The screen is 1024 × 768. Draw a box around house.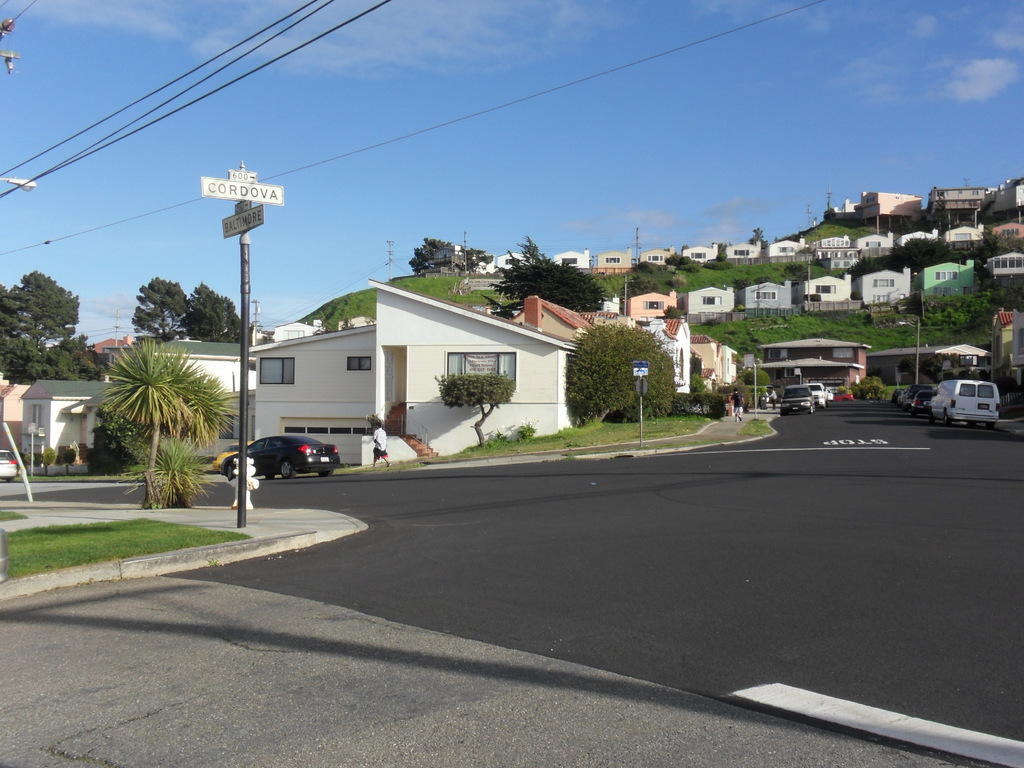
{"left": 546, "top": 184, "right": 1023, "bottom": 262}.
